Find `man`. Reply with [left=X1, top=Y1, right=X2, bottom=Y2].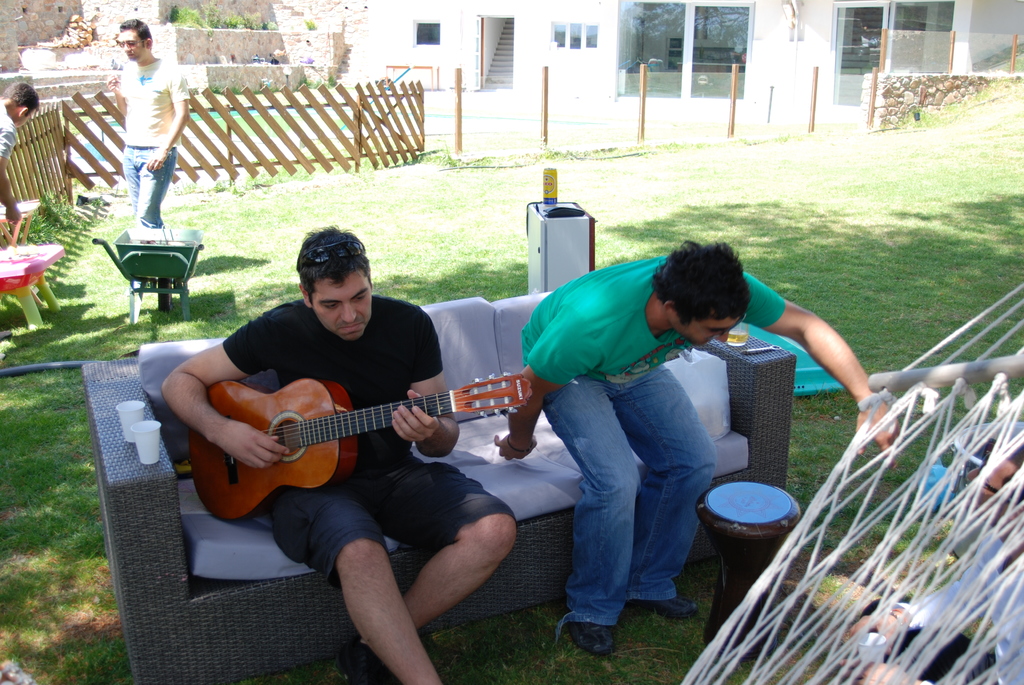
[left=157, top=228, right=521, bottom=684].
